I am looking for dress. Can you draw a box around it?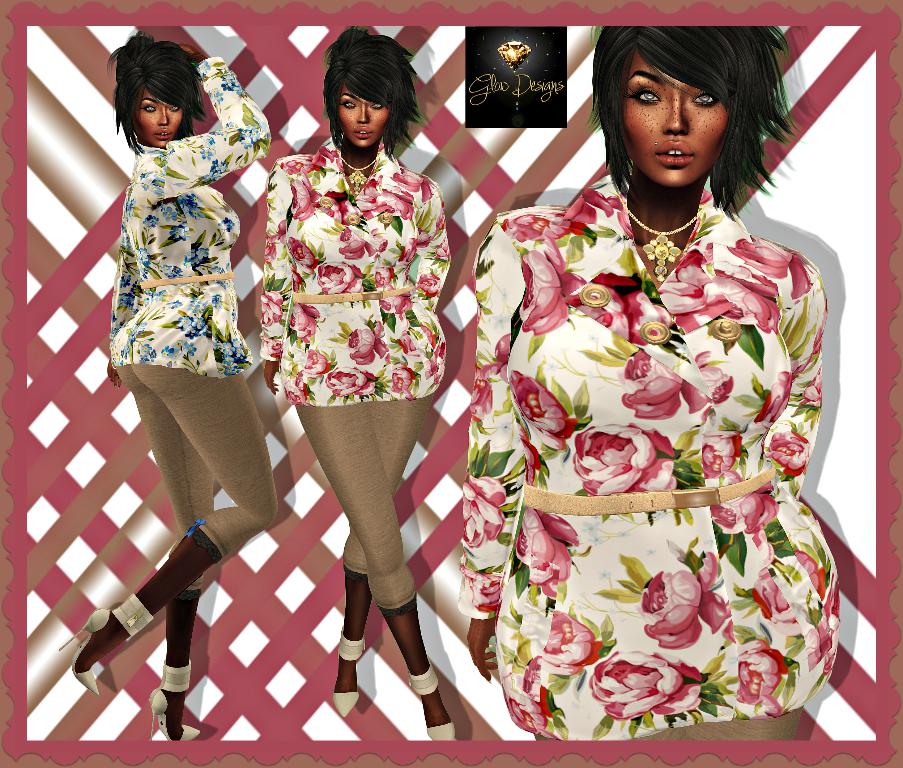
Sure, the bounding box is (x1=110, y1=56, x2=269, y2=373).
